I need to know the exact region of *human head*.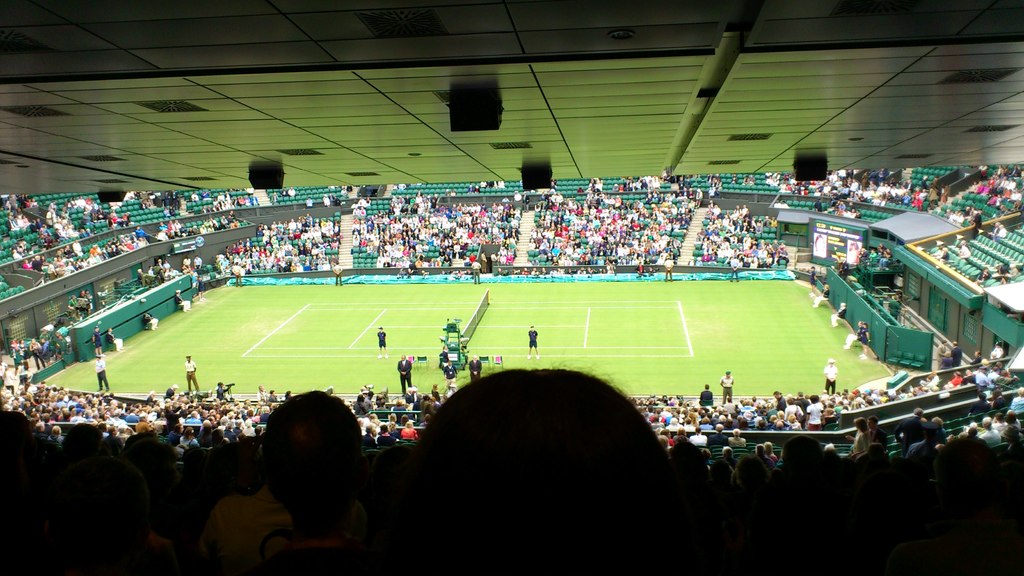
Region: x1=240, y1=400, x2=369, y2=532.
